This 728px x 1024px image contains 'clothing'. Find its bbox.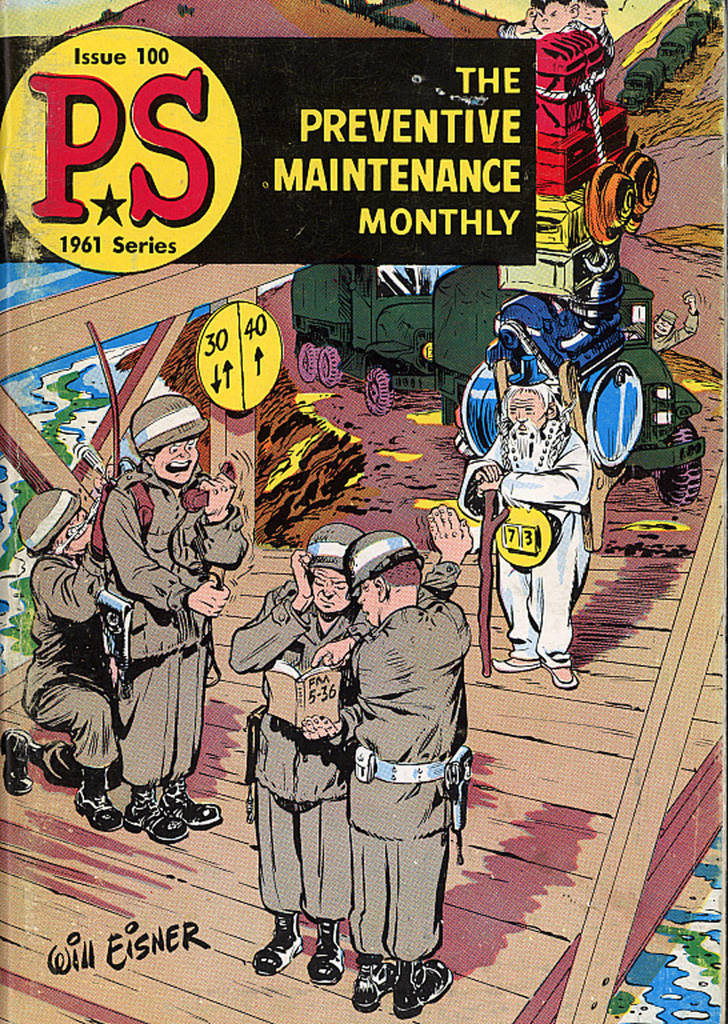
209, 579, 357, 924.
